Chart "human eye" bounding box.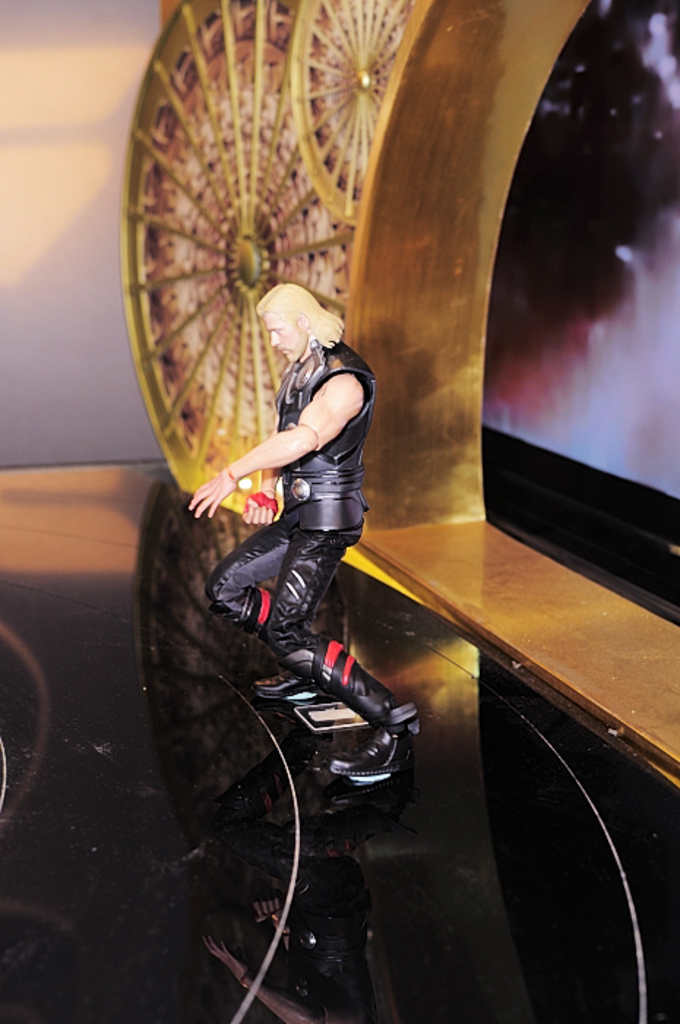
Charted: [left=269, top=331, right=279, bottom=338].
